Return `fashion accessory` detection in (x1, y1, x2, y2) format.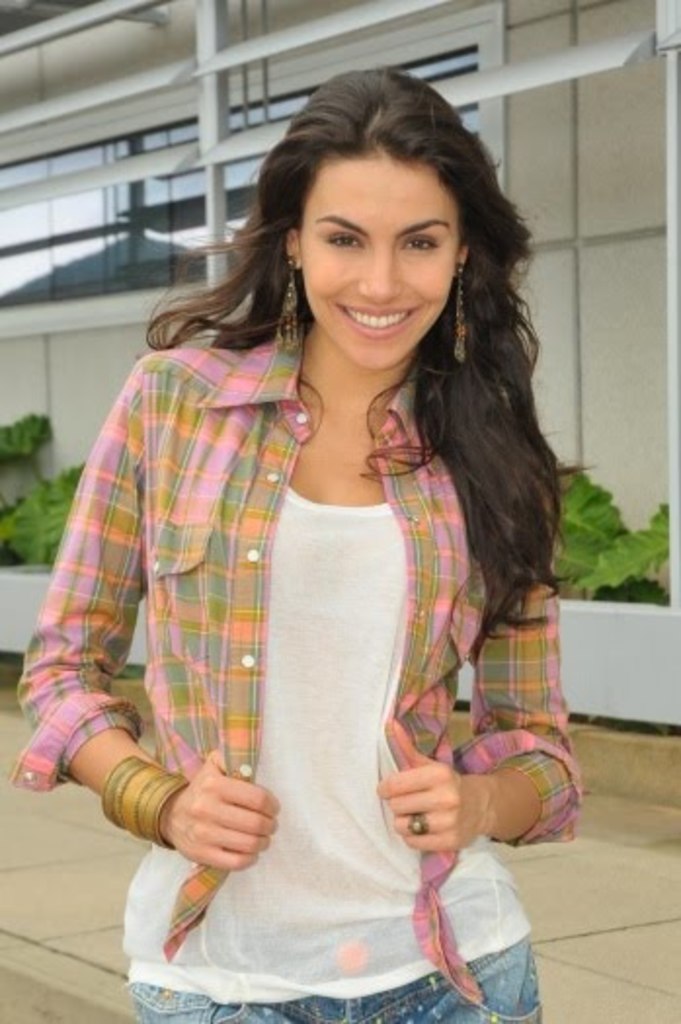
(455, 271, 472, 365).
